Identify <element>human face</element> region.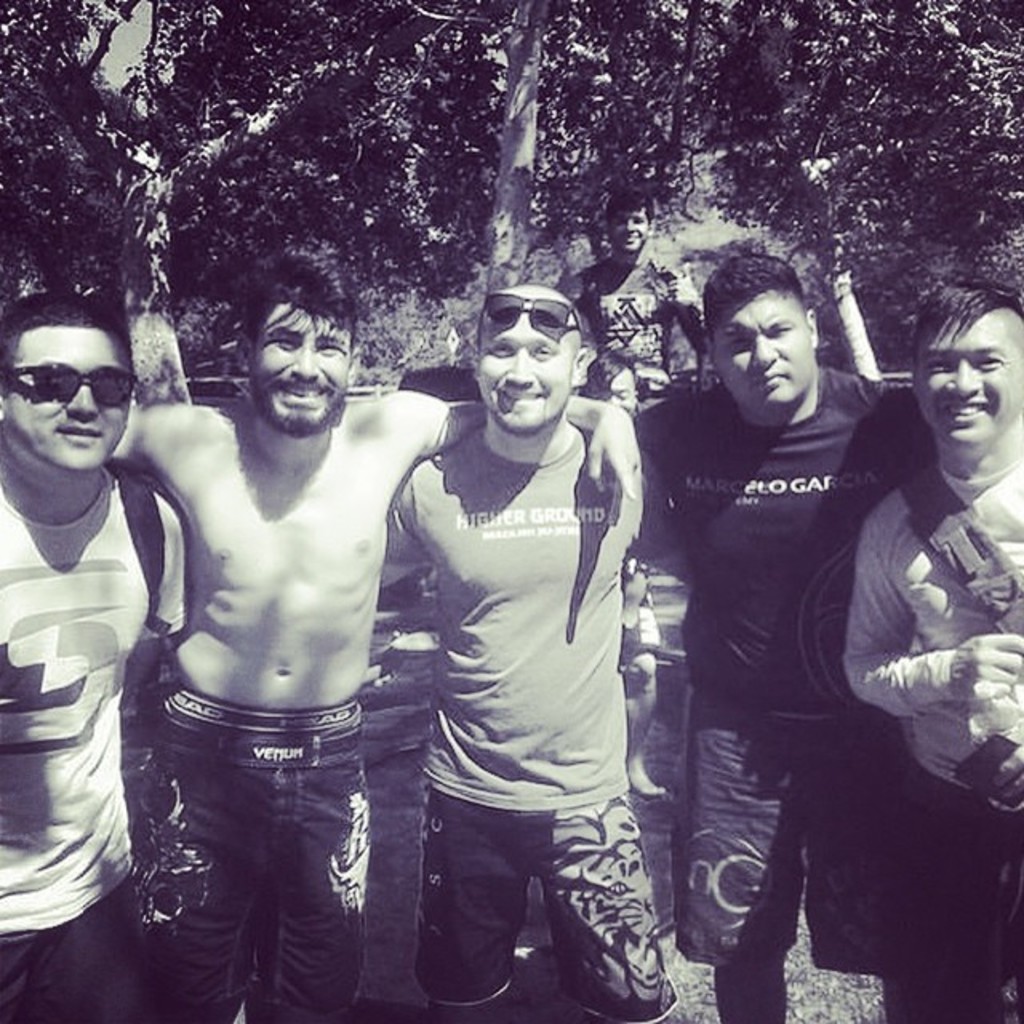
Region: 253/291/352/421.
